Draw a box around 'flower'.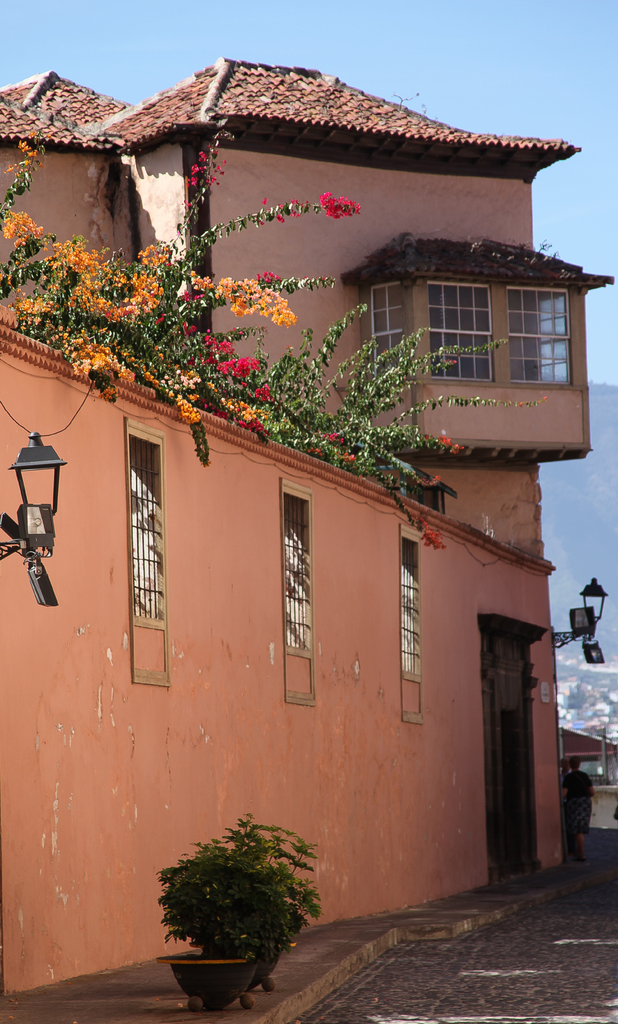
locate(424, 436, 468, 460).
